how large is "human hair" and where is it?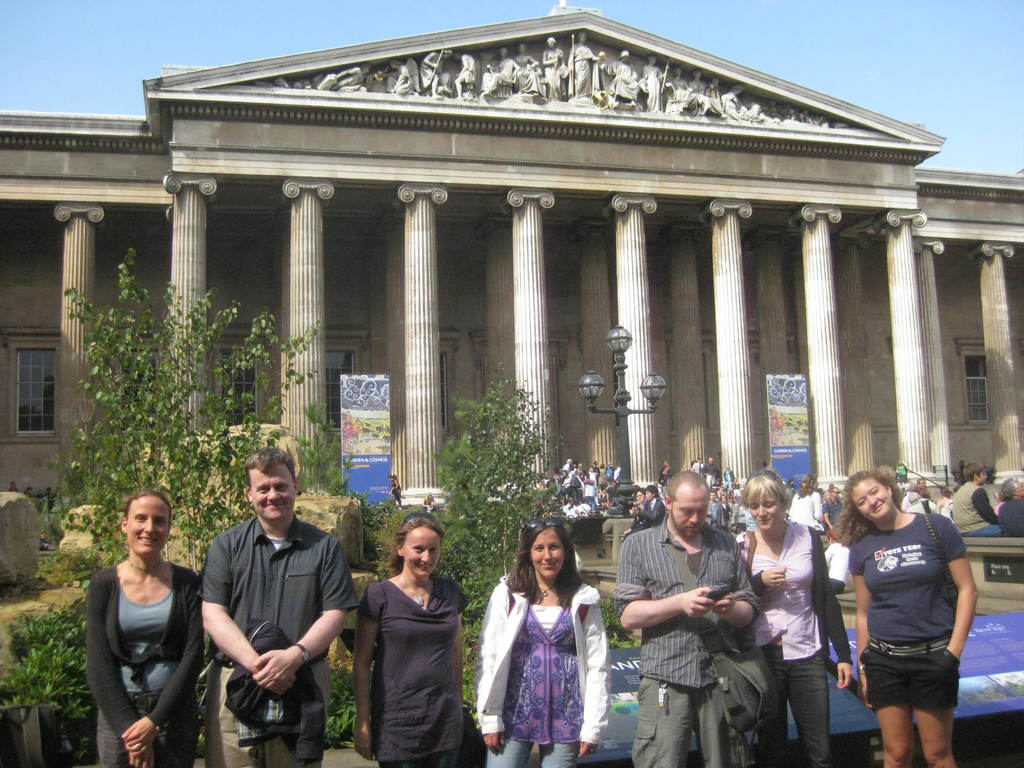
Bounding box: l=961, t=463, r=982, b=486.
